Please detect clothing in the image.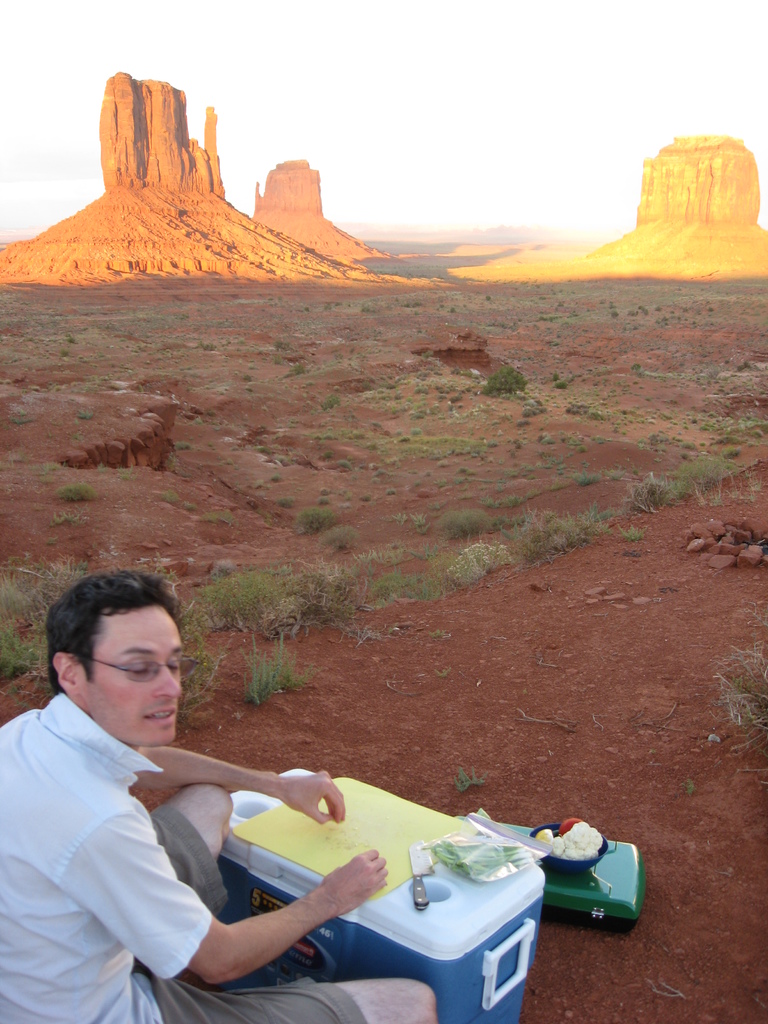
locate(0, 692, 398, 1023).
